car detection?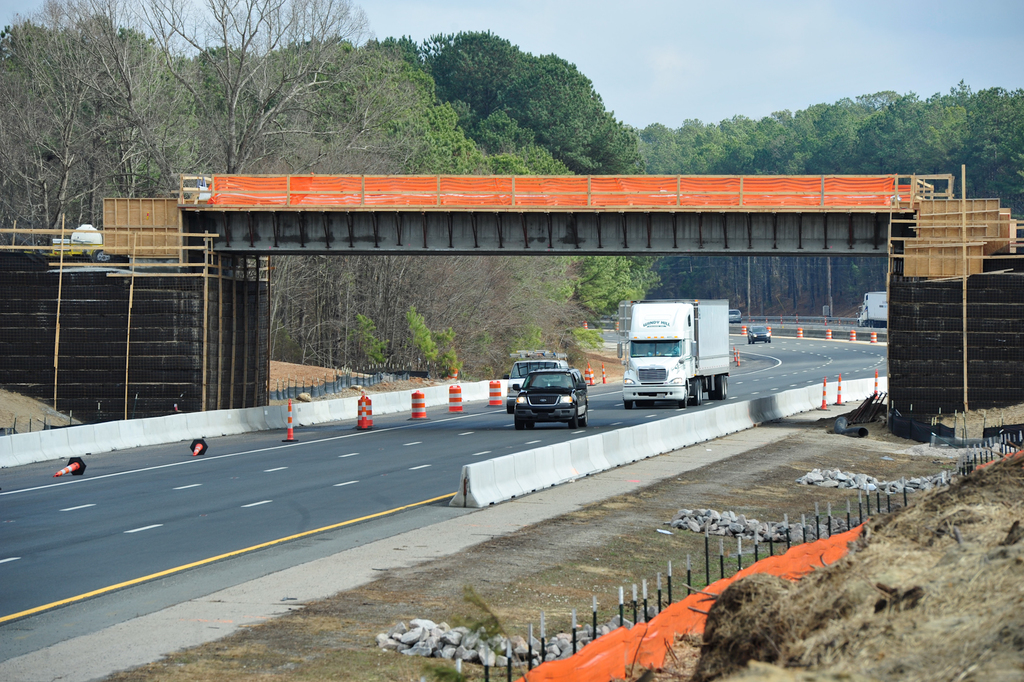
<box>514,367,588,429</box>
